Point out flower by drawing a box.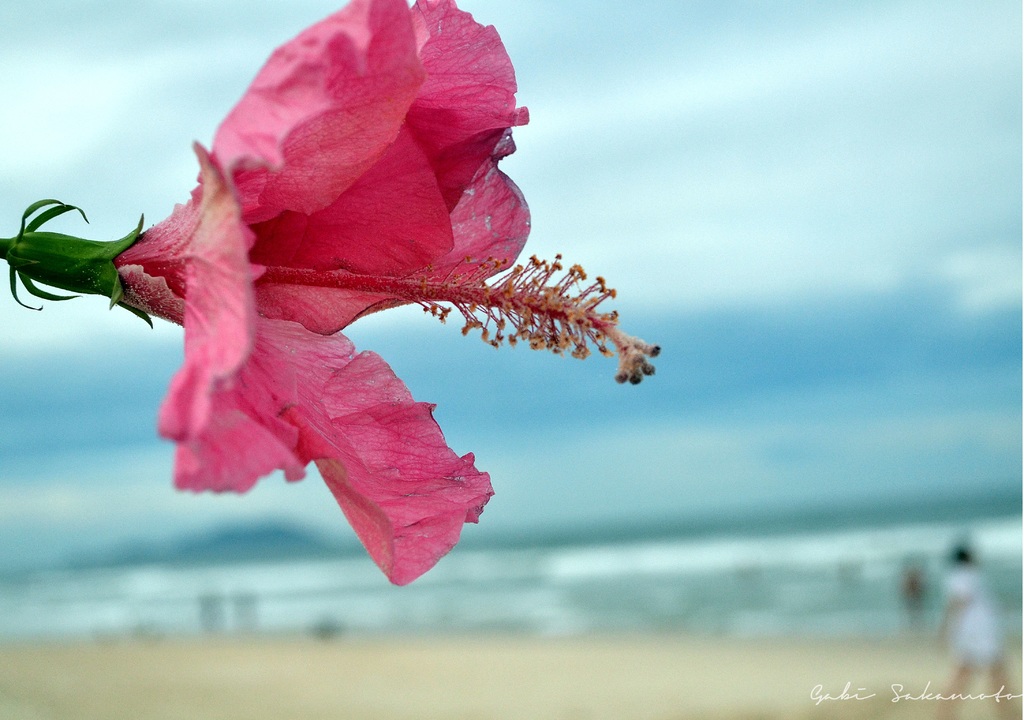
crop(66, 11, 625, 569).
